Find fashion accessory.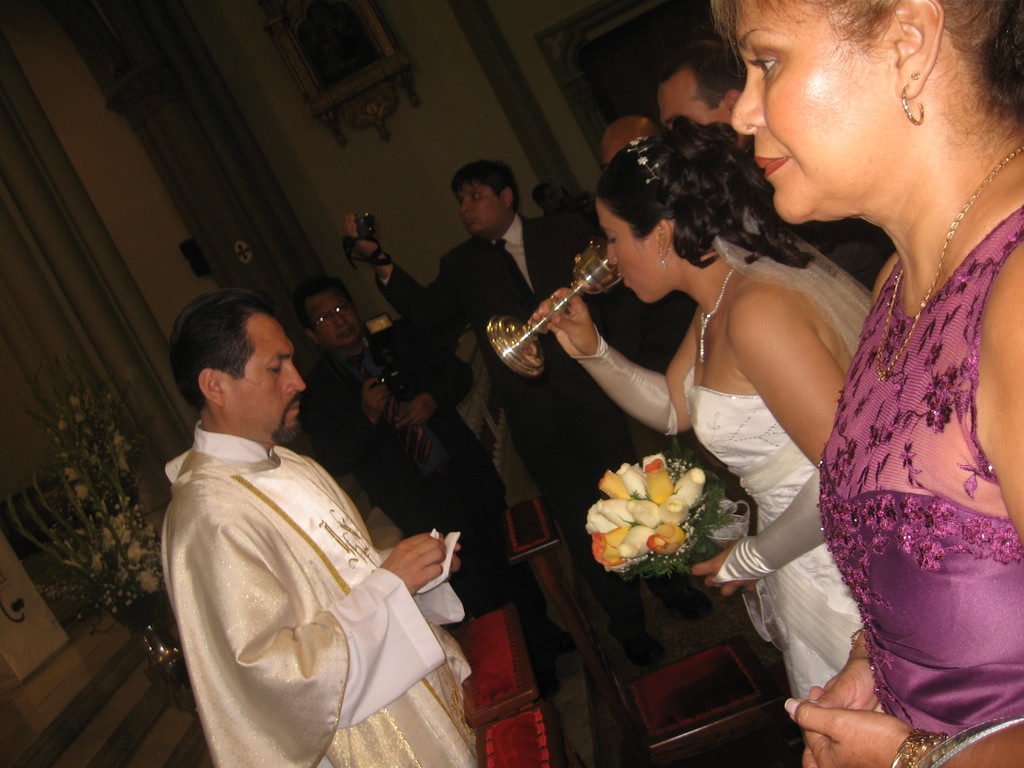
left=698, top=264, right=737, bottom=365.
